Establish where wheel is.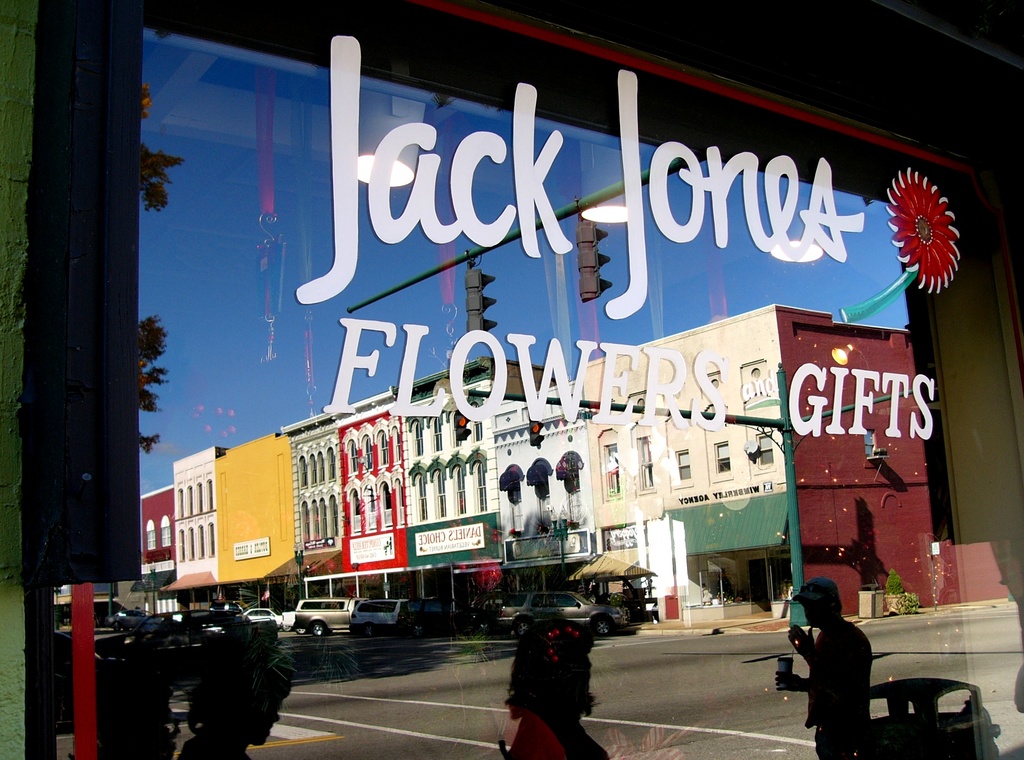
Established at Rect(360, 626, 375, 638).
